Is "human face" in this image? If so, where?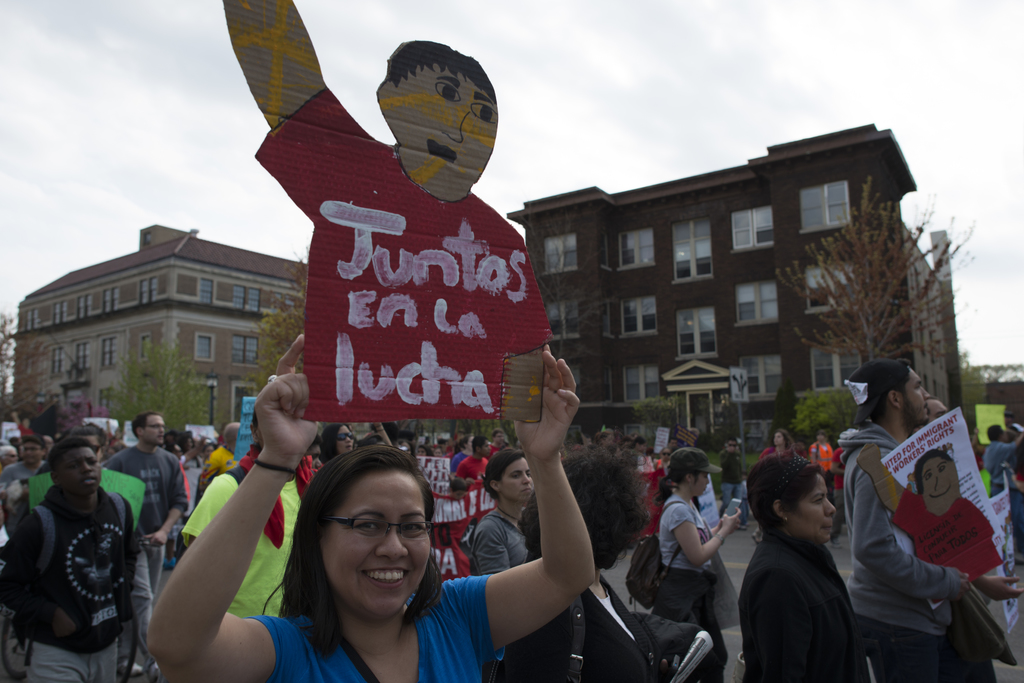
Yes, at [left=661, top=446, right=671, bottom=464].
